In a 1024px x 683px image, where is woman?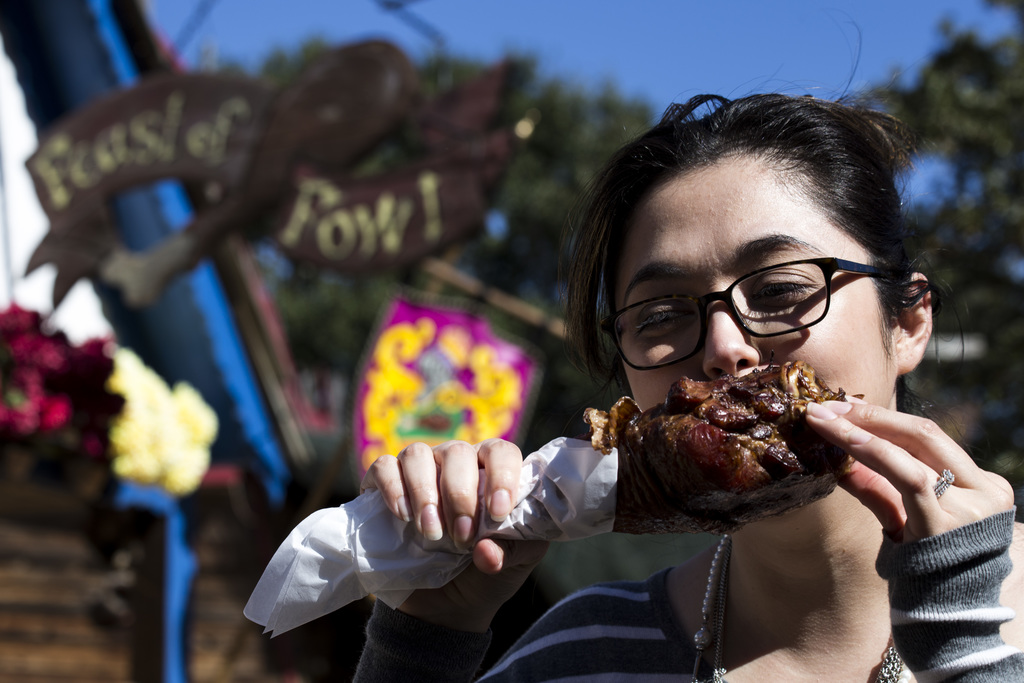
pyautogui.locateOnScreen(348, 145, 876, 664).
